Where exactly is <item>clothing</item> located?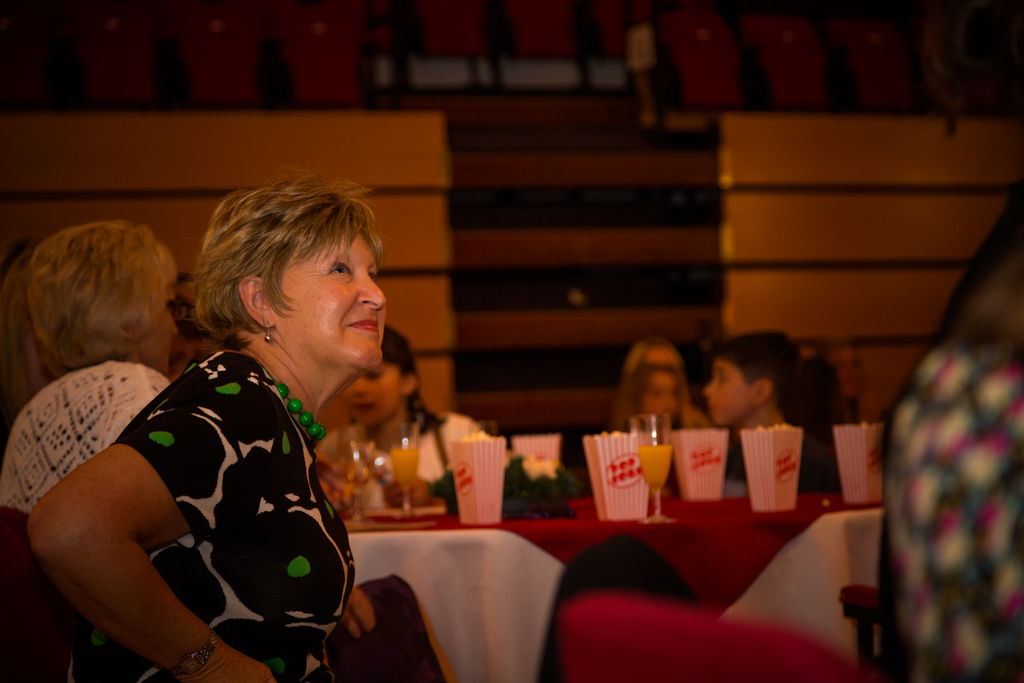
Its bounding box is [0,347,190,514].
